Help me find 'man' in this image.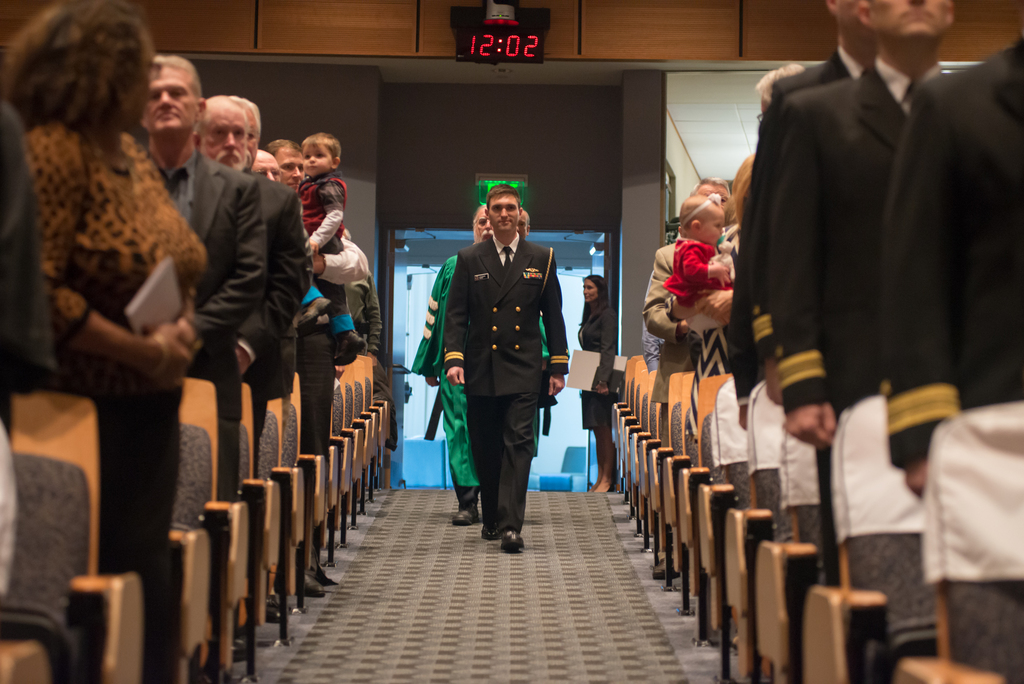
Found it: l=712, t=69, r=850, b=577.
